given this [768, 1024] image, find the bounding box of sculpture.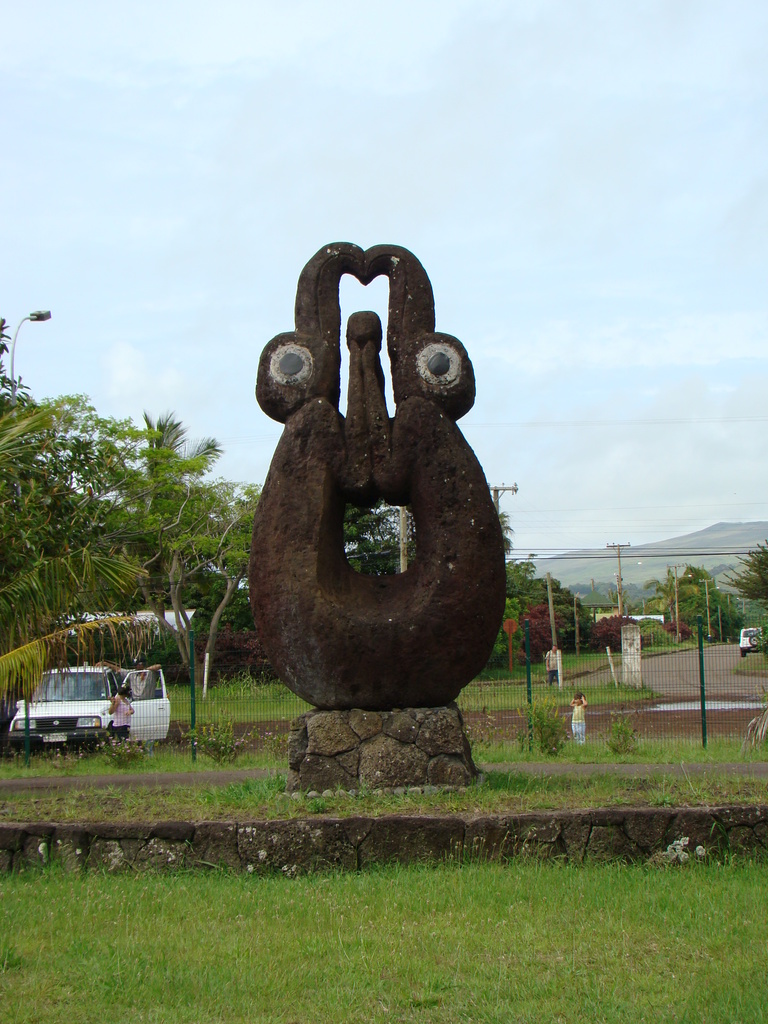
[246,236,516,718].
